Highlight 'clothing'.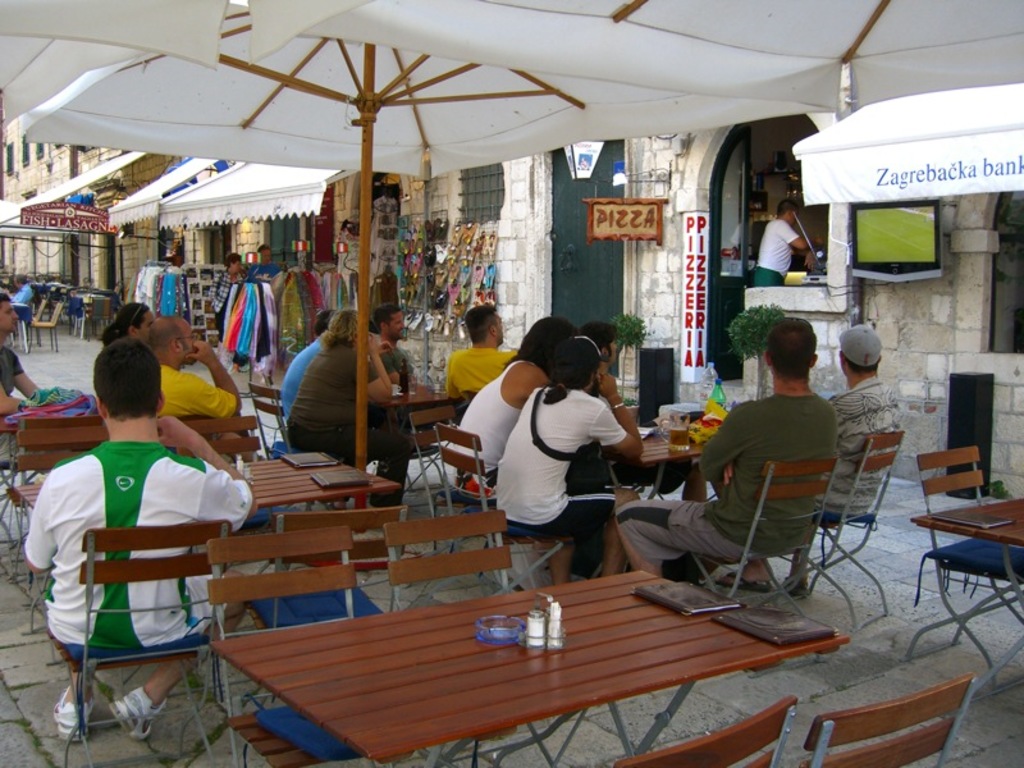
Highlighted region: l=37, t=404, r=227, b=710.
